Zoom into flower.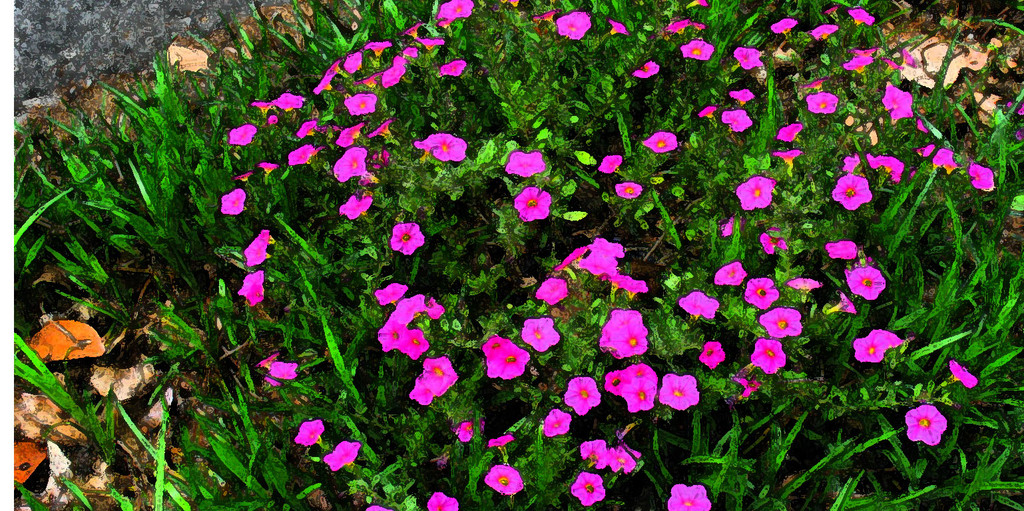
Zoom target: left=285, top=144, right=320, bottom=166.
